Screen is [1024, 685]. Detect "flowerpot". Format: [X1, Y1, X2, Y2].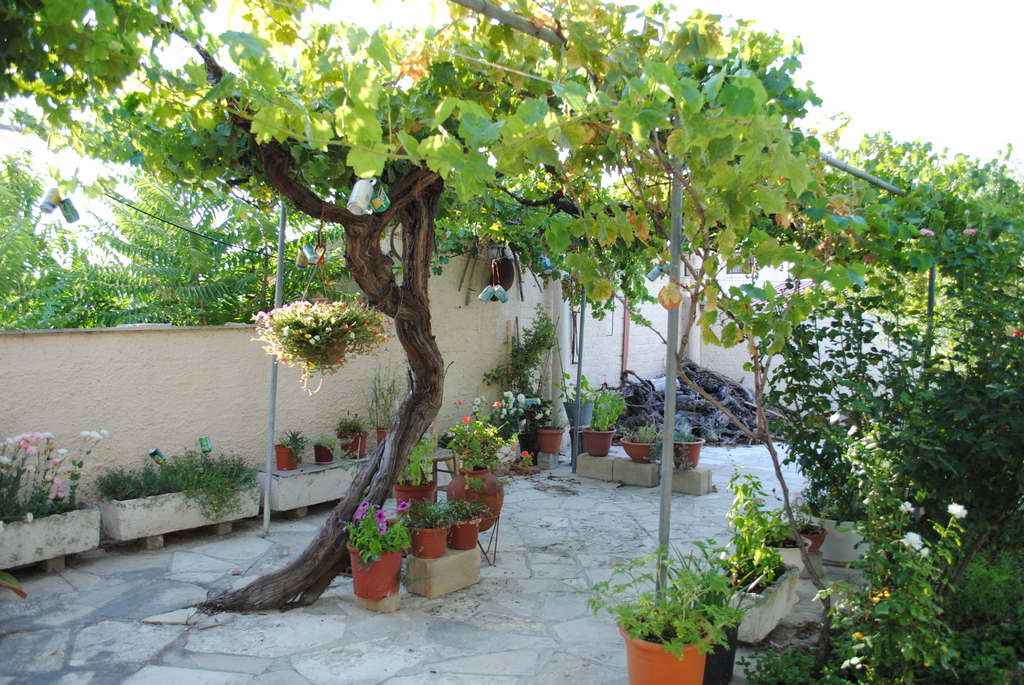
[380, 422, 394, 446].
